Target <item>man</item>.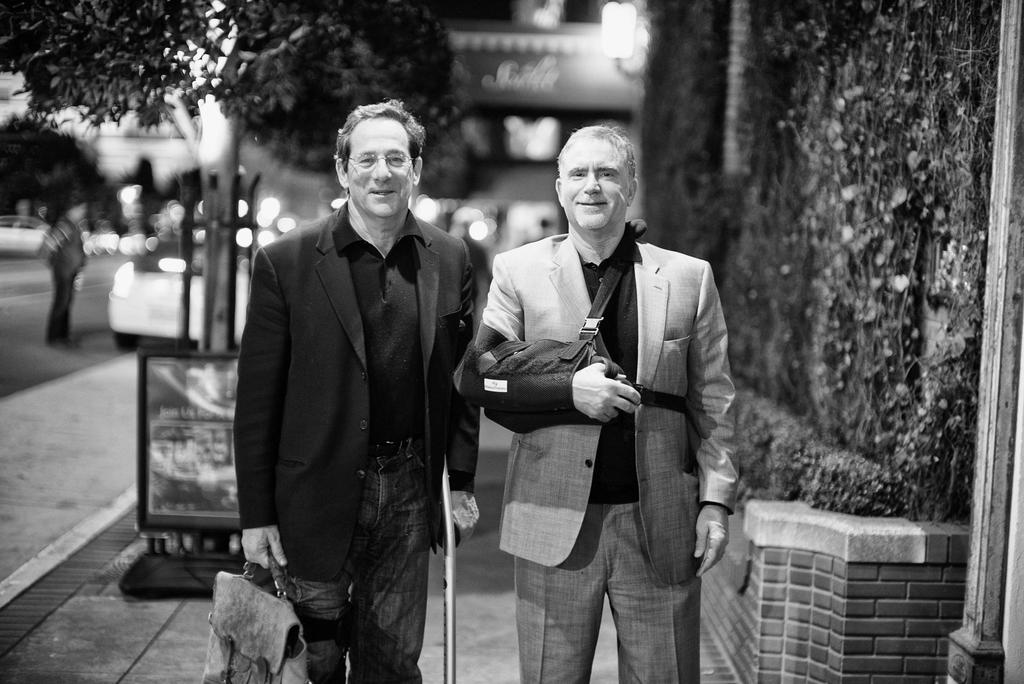
Target region: 483 110 742 683.
